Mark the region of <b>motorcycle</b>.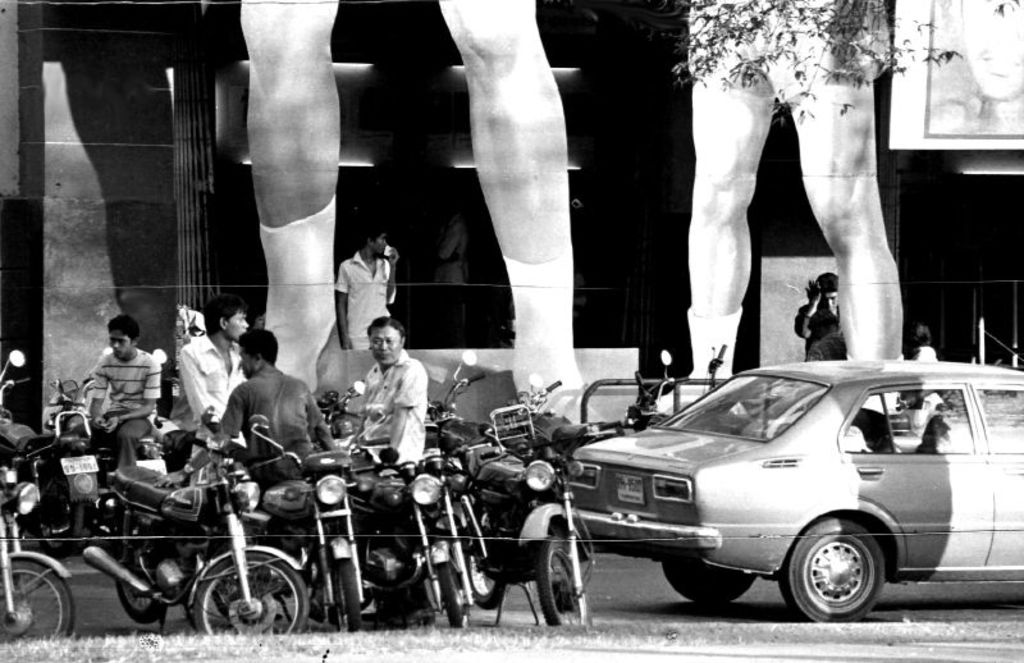
Region: (73, 433, 314, 634).
